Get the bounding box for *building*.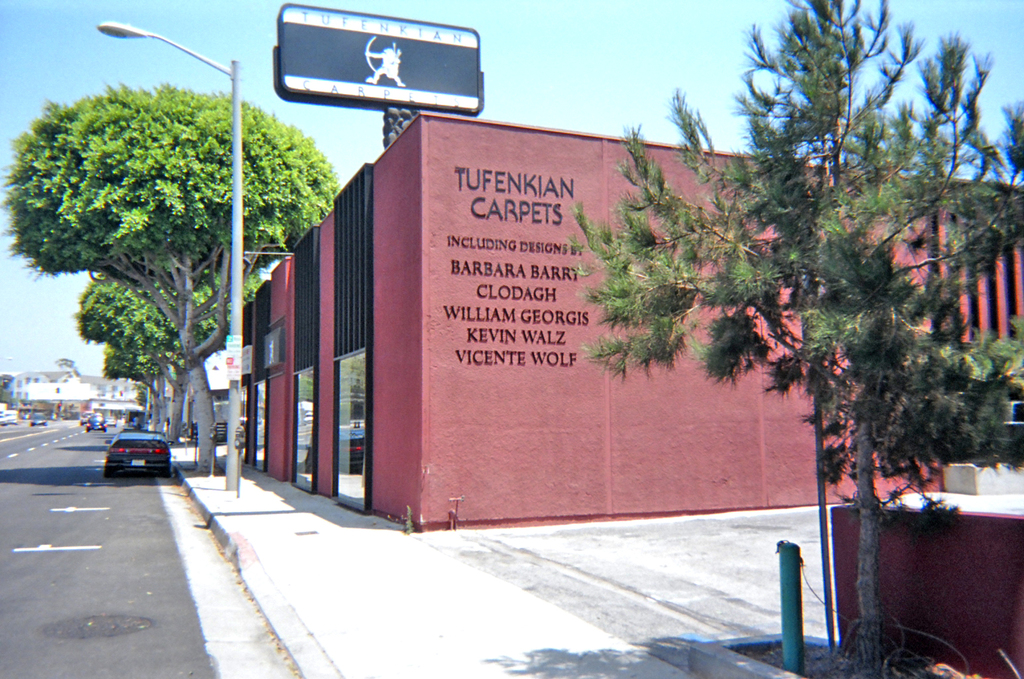
(left=235, top=108, right=1023, bottom=534).
